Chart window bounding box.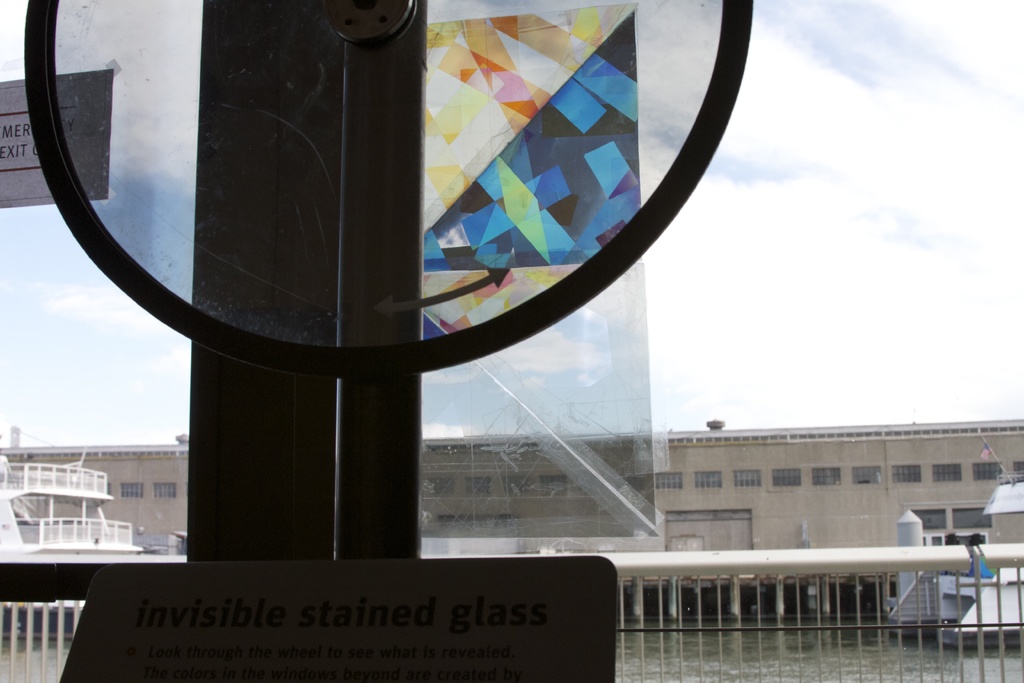
Charted: [left=853, top=463, right=883, bottom=488].
